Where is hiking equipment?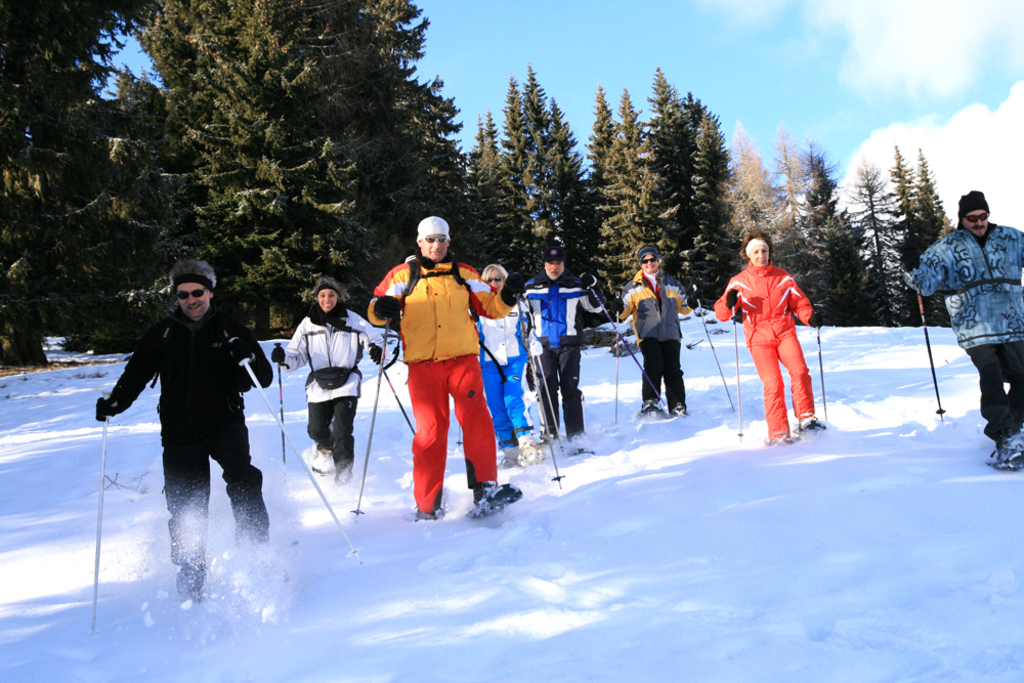
locate(767, 430, 795, 450).
